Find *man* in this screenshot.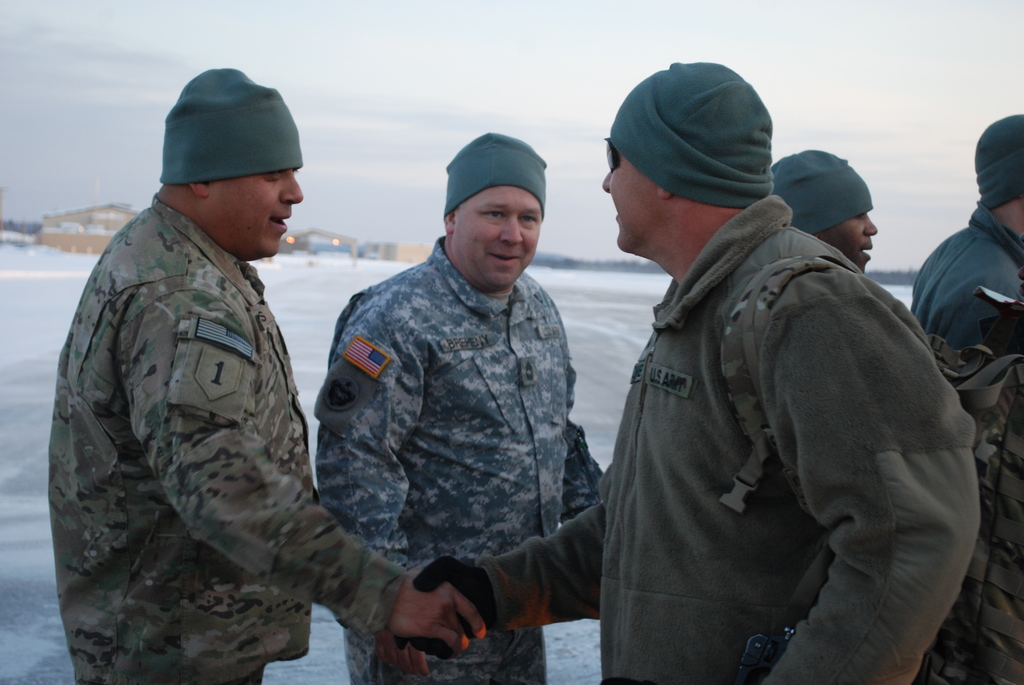
The bounding box for *man* is bbox(40, 65, 493, 684).
